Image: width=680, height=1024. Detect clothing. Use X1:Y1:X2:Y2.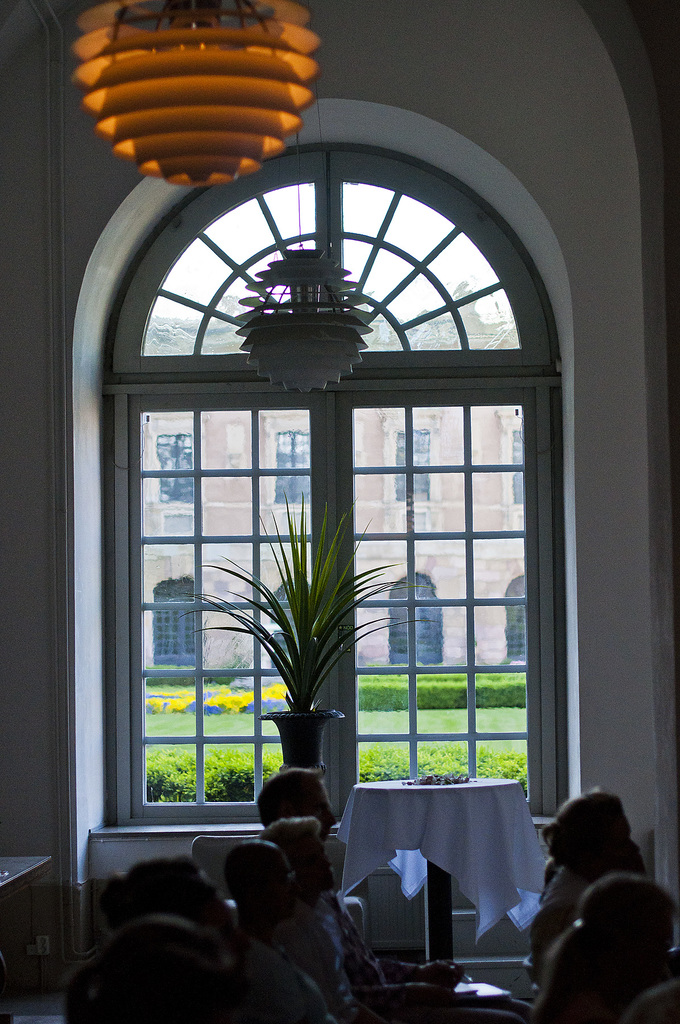
242:933:341:1023.
